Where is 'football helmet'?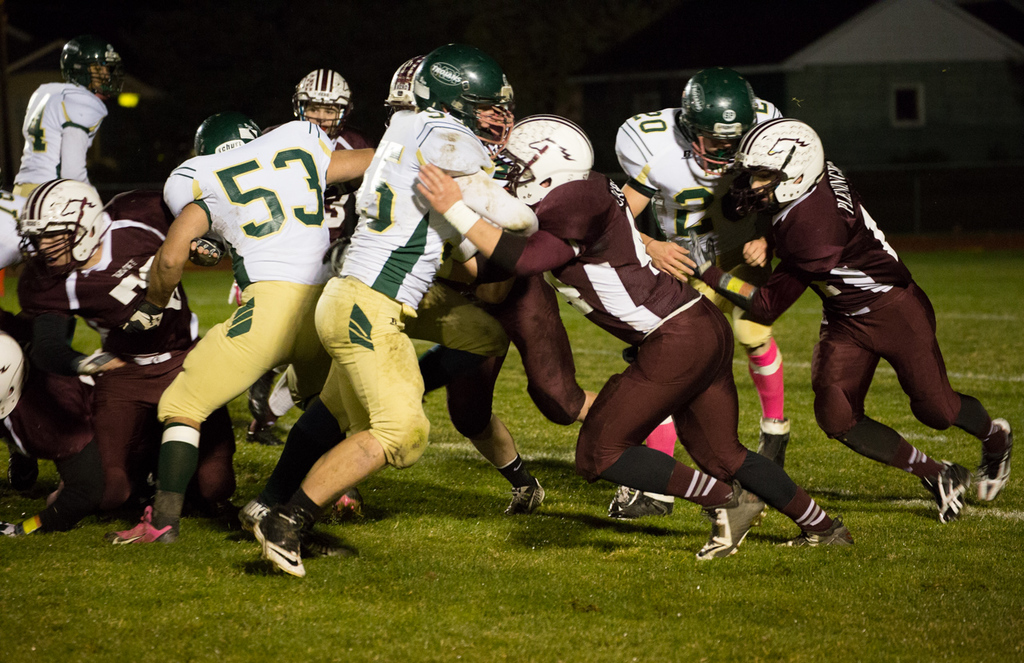
<bbox>194, 110, 261, 158</bbox>.
